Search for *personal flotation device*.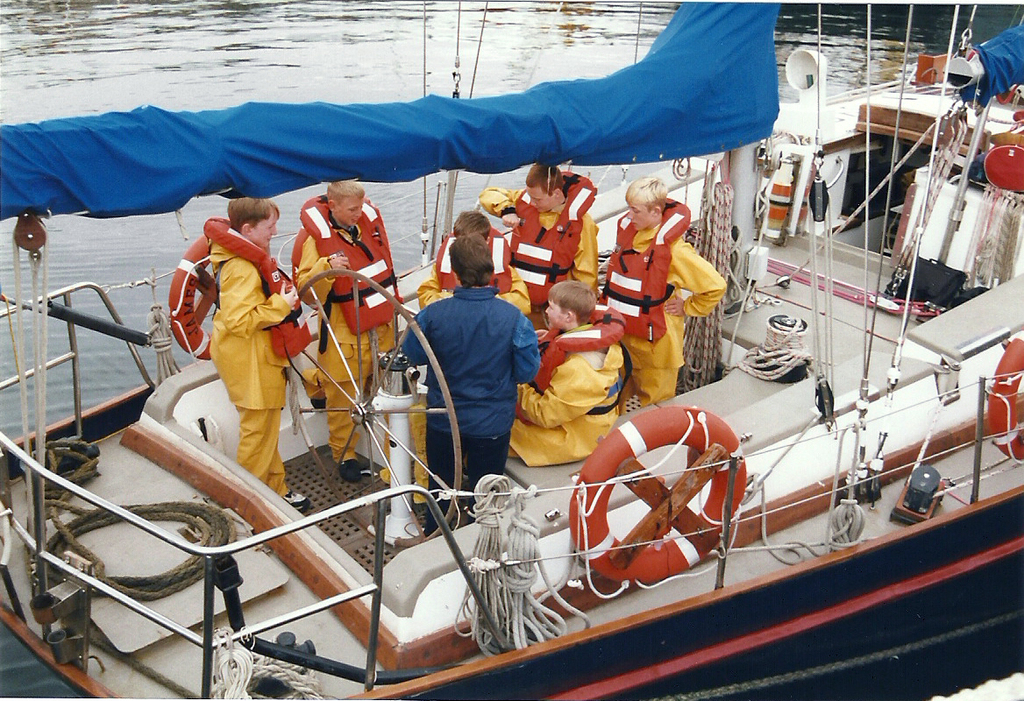
Found at <region>440, 224, 508, 290</region>.
